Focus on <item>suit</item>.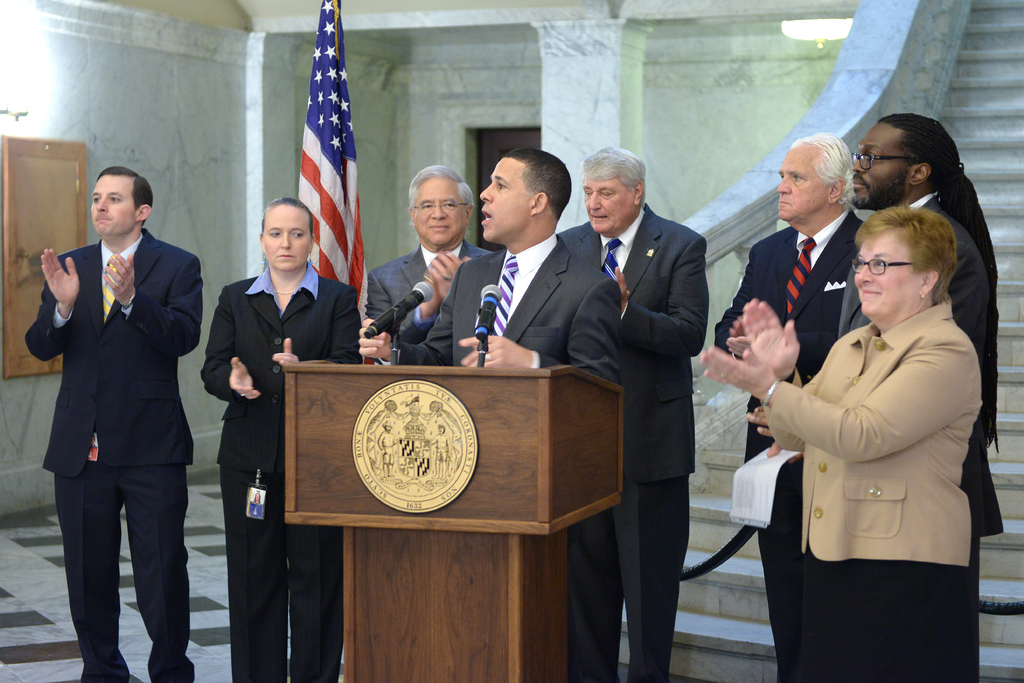
Focused at bbox(760, 292, 989, 680).
